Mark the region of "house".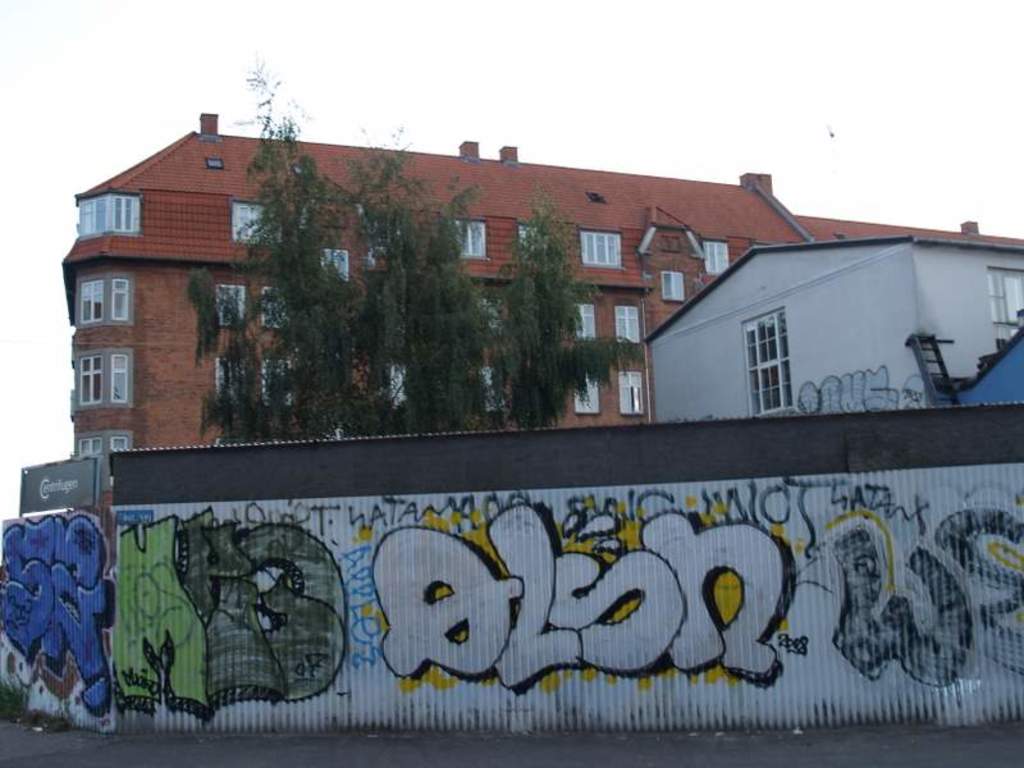
Region: x1=74 y1=100 x2=997 y2=433.
